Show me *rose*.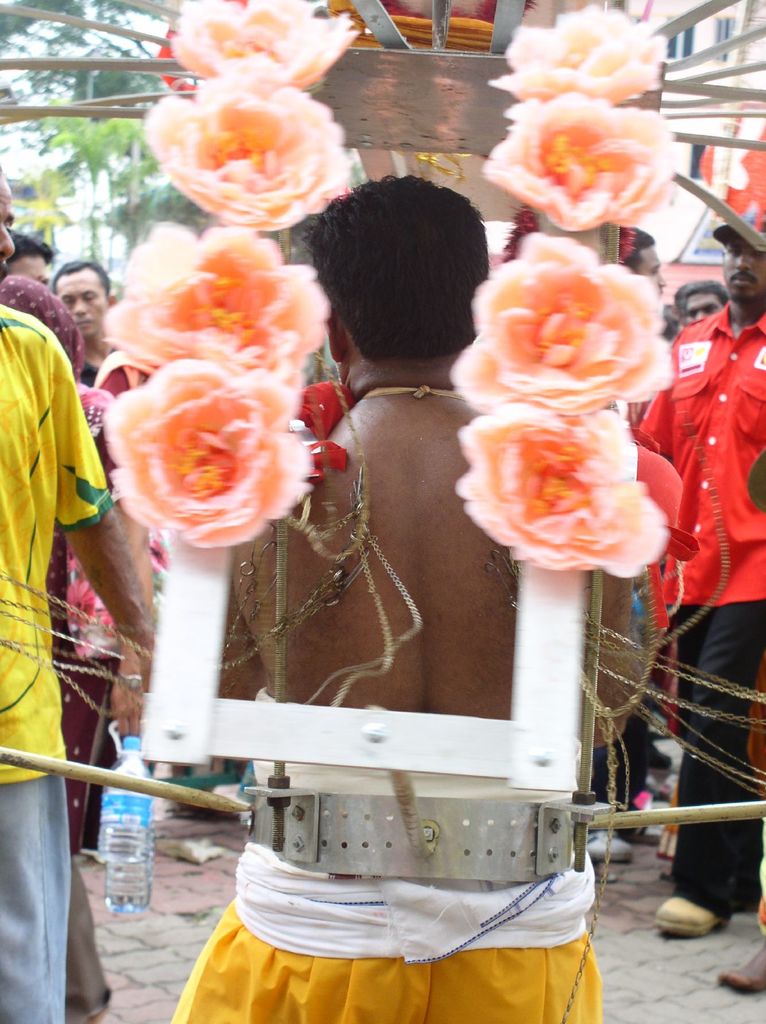
*rose* is here: <region>451, 230, 674, 414</region>.
